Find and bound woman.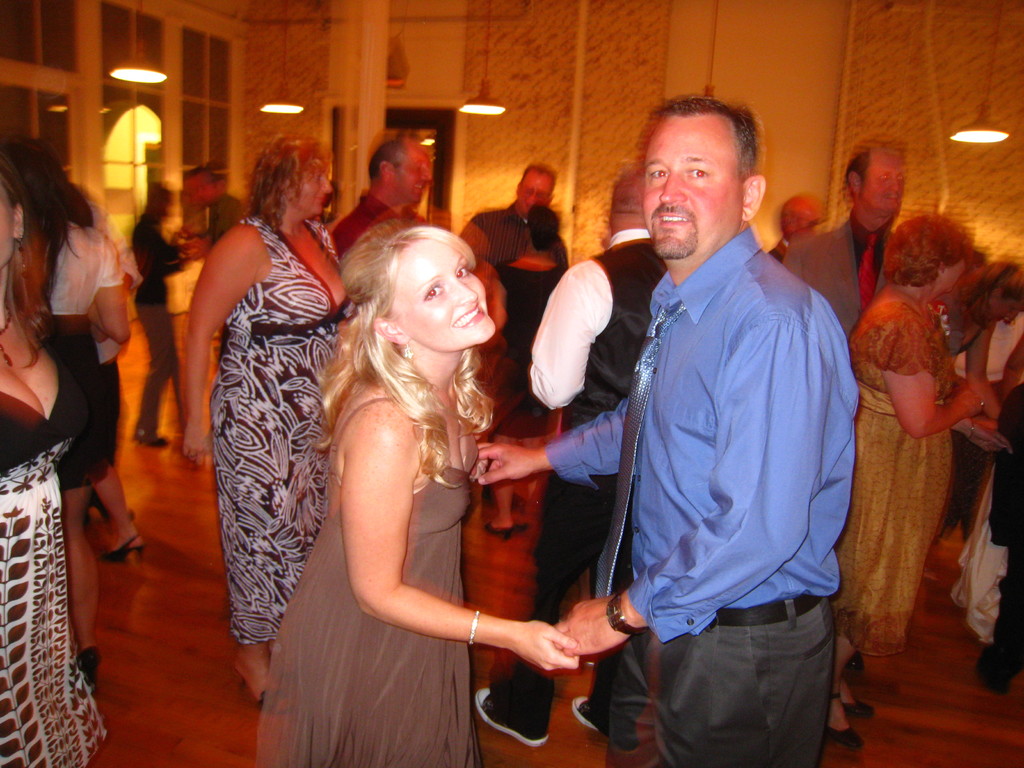
Bound: box=[938, 257, 1023, 407].
